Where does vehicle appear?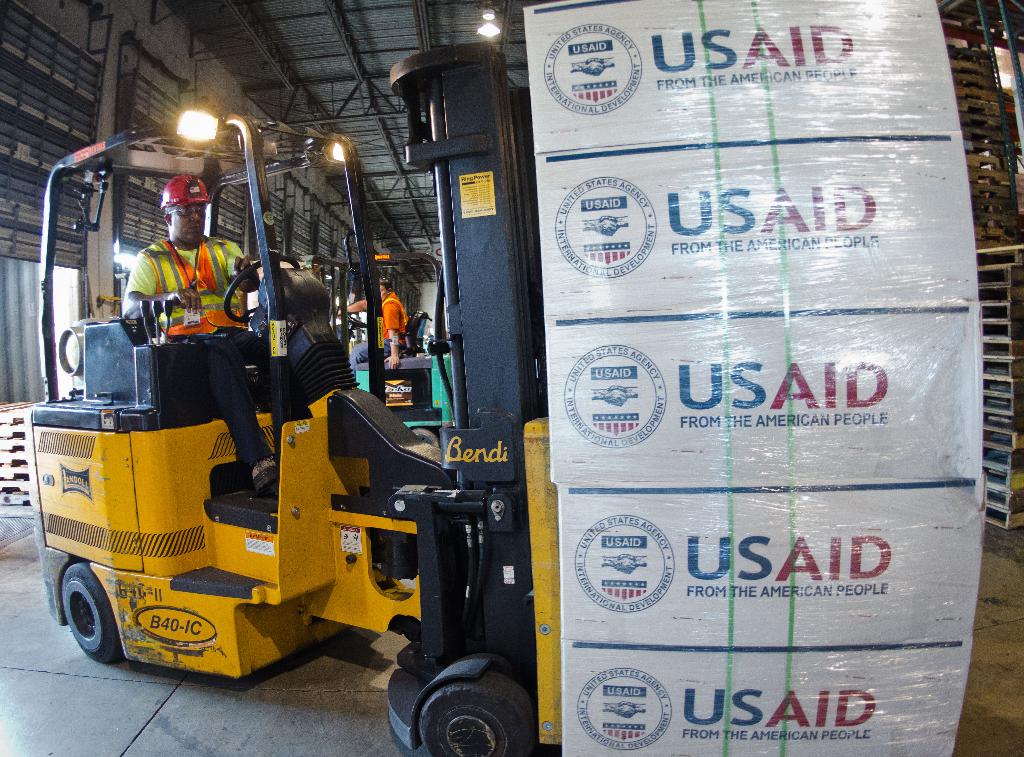
Appears at Rect(316, 248, 453, 444).
